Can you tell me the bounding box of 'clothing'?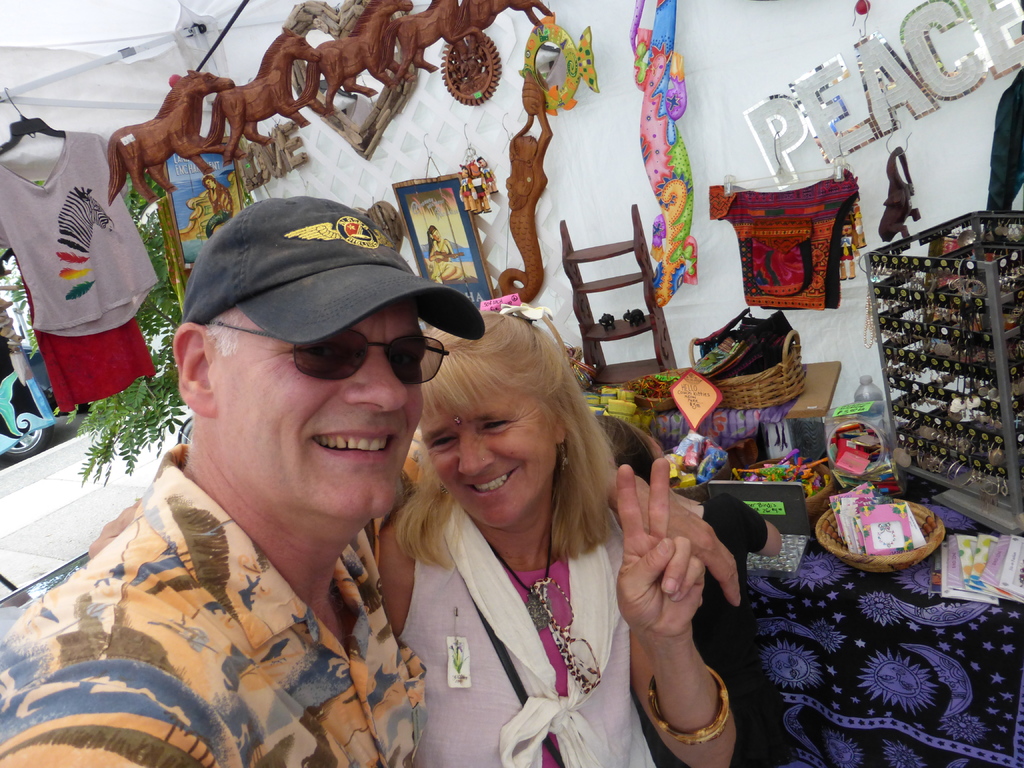
rect(29, 421, 450, 767).
